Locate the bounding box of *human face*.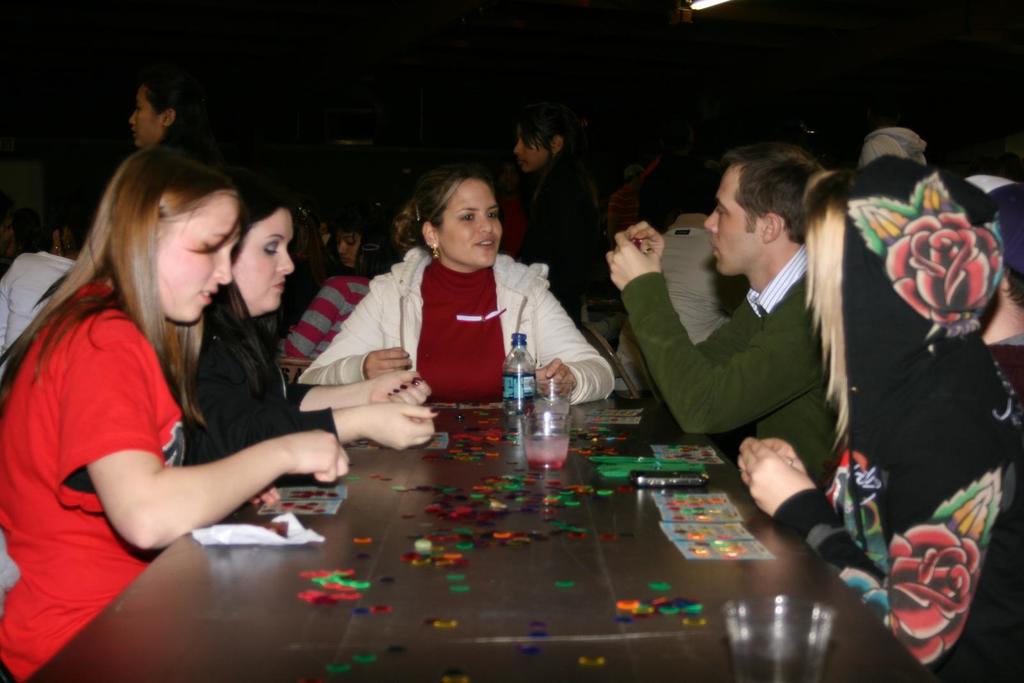
Bounding box: bbox=[439, 178, 502, 266].
